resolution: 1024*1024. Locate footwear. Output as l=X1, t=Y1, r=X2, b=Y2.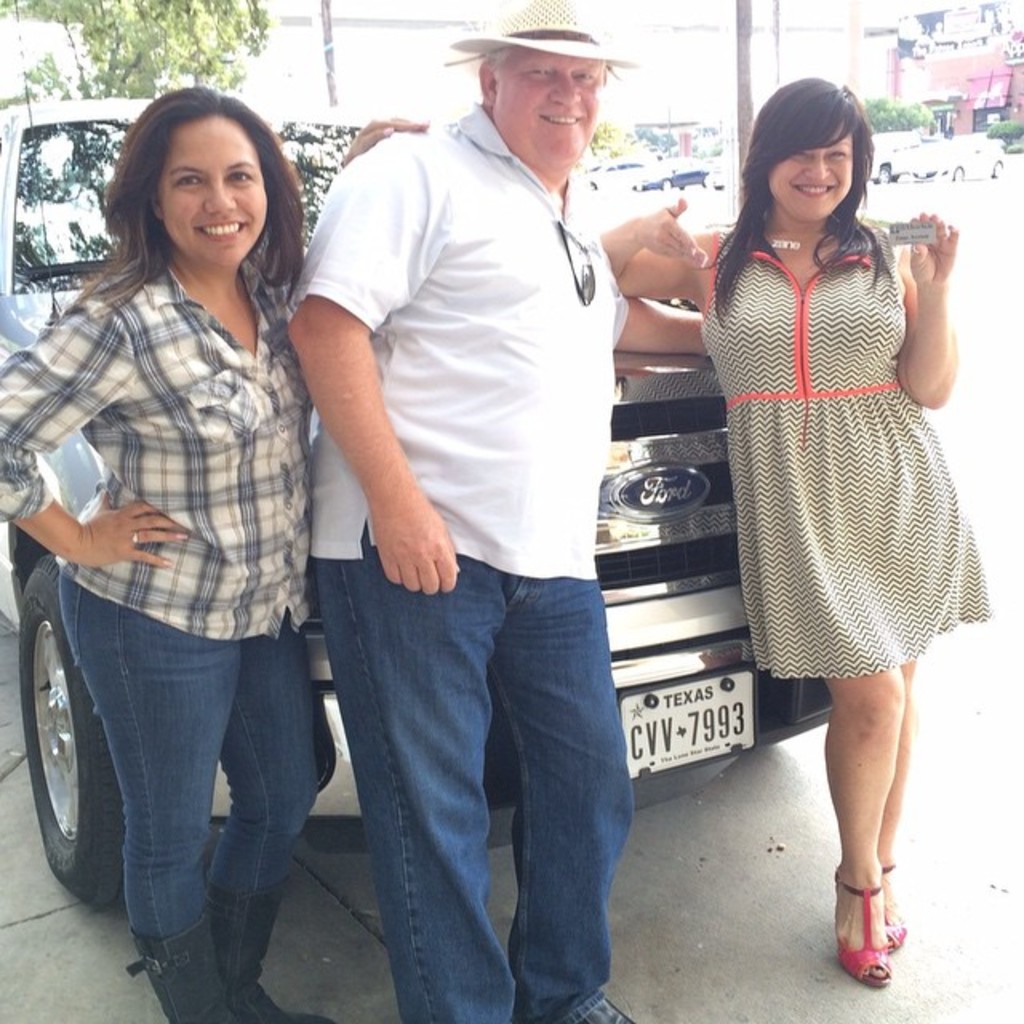
l=827, t=861, r=936, b=994.
